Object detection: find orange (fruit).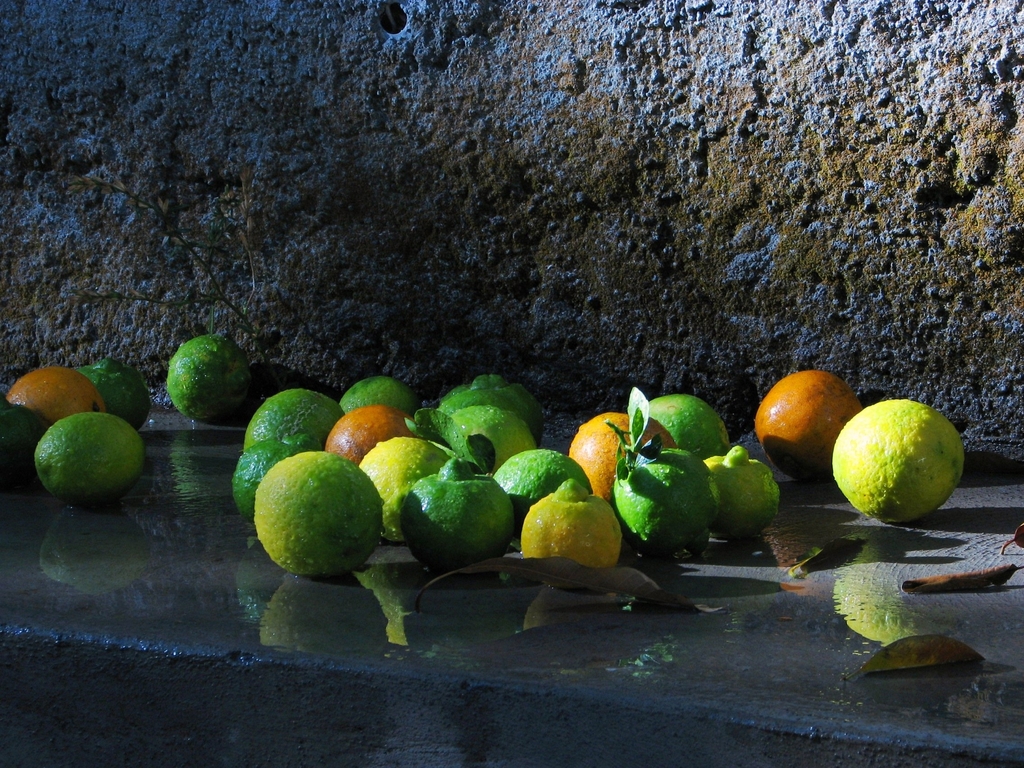
(819, 394, 957, 520).
